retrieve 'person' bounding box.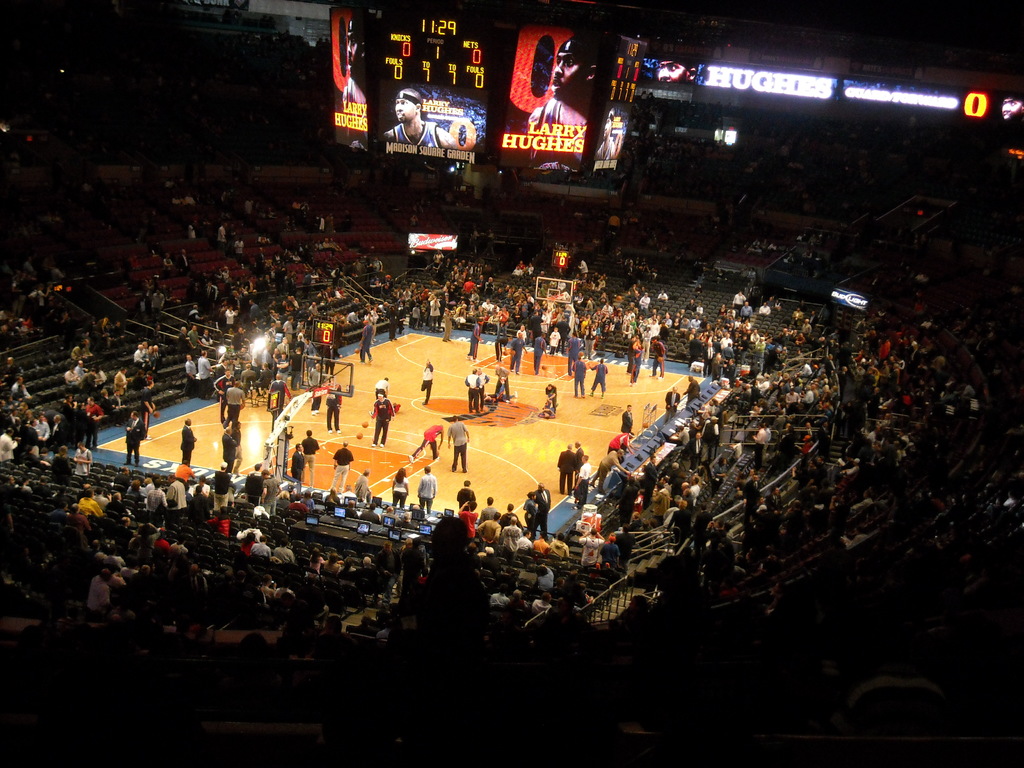
Bounding box: crop(659, 56, 696, 81).
